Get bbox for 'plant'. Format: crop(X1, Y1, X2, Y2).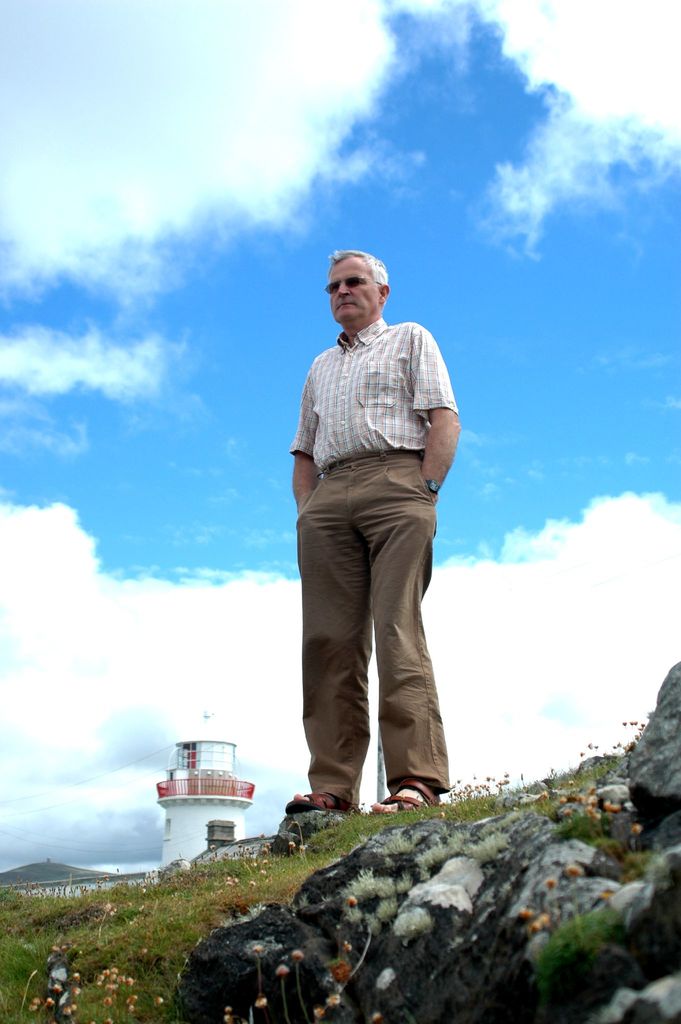
crop(0, 702, 648, 1023).
